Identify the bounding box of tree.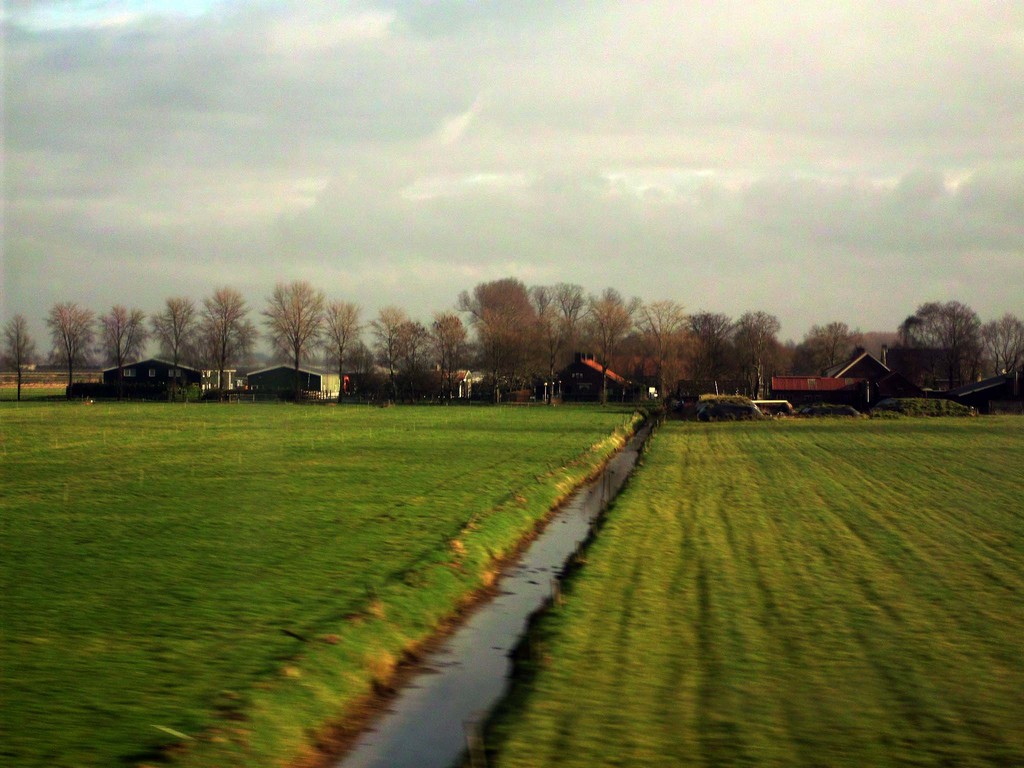
[637,294,684,403].
